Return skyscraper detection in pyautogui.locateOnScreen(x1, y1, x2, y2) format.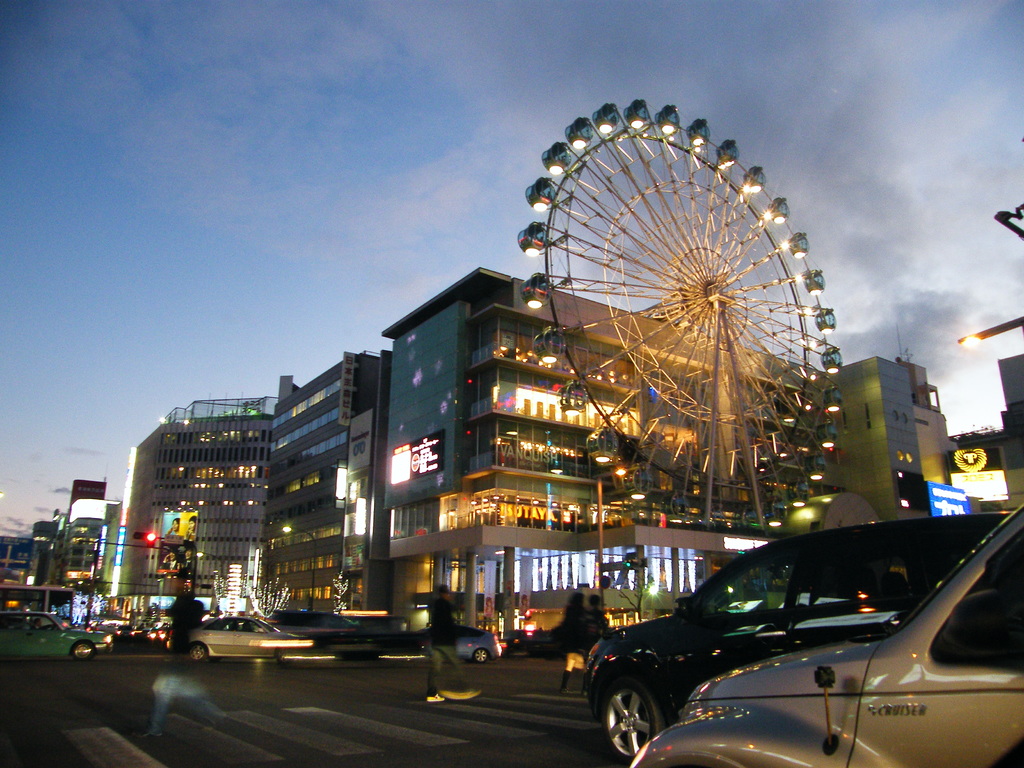
pyautogui.locateOnScreen(112, 369, 284, 618).
